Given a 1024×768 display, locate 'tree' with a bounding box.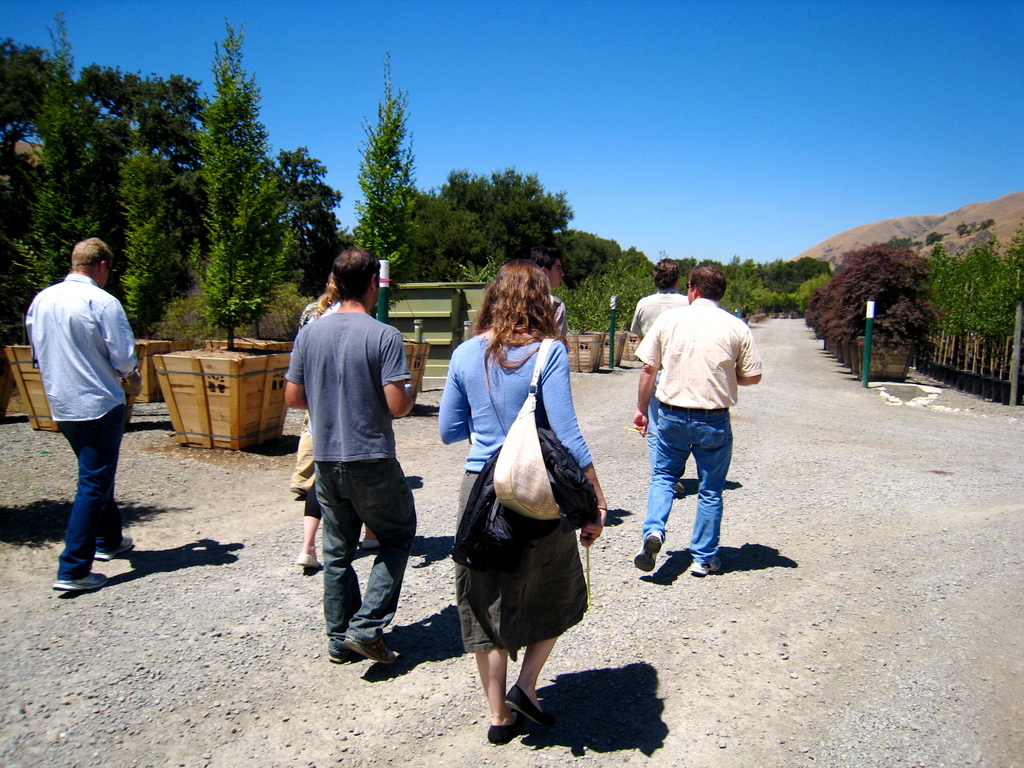
Located: [x1=336, y1=42, x2=431, y2=287].
